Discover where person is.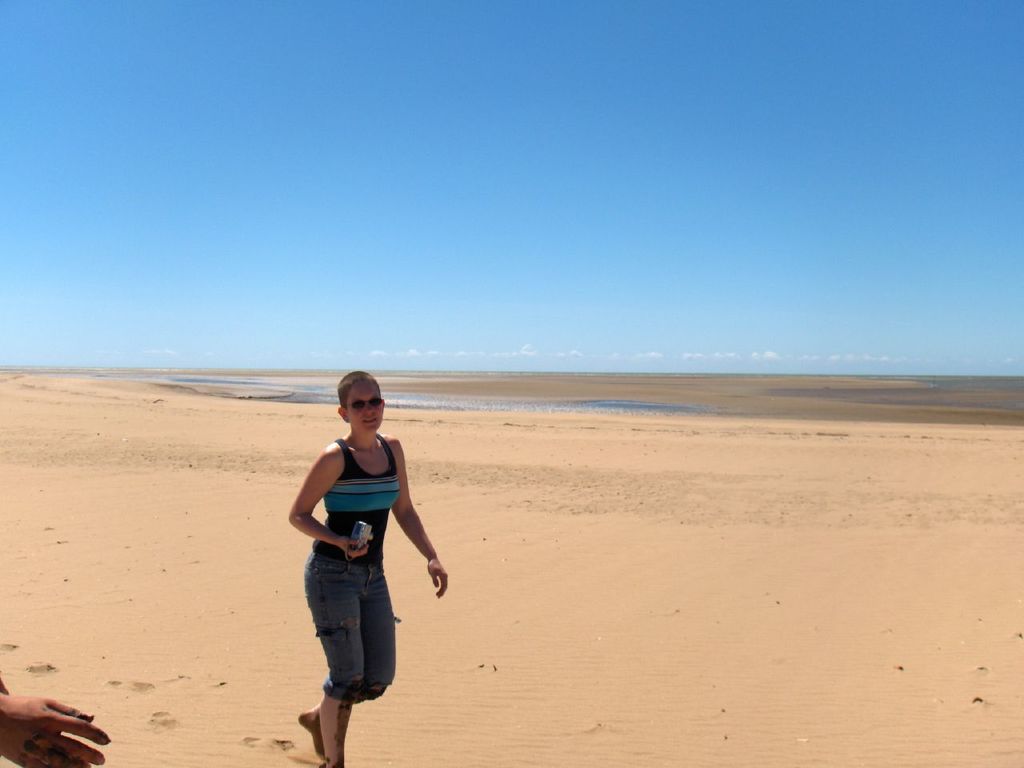
Discovered at detection(285, 366, 430, 745).
